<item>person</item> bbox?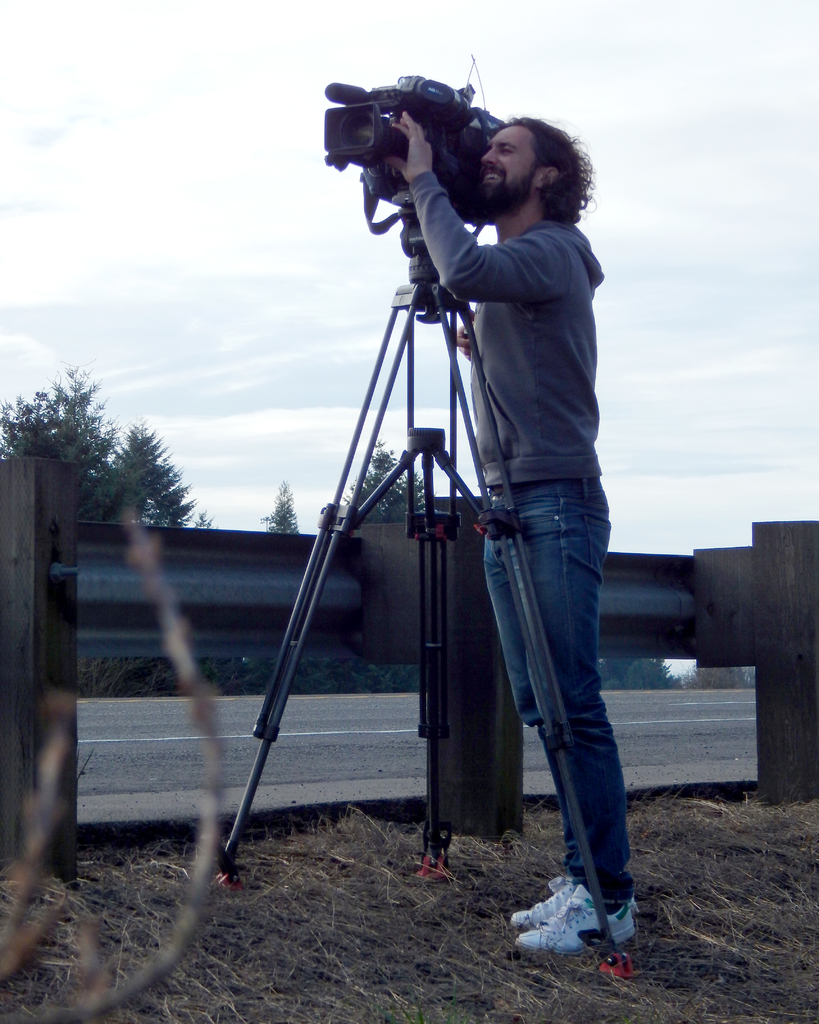
BBox(427, 61, 621, 911)
